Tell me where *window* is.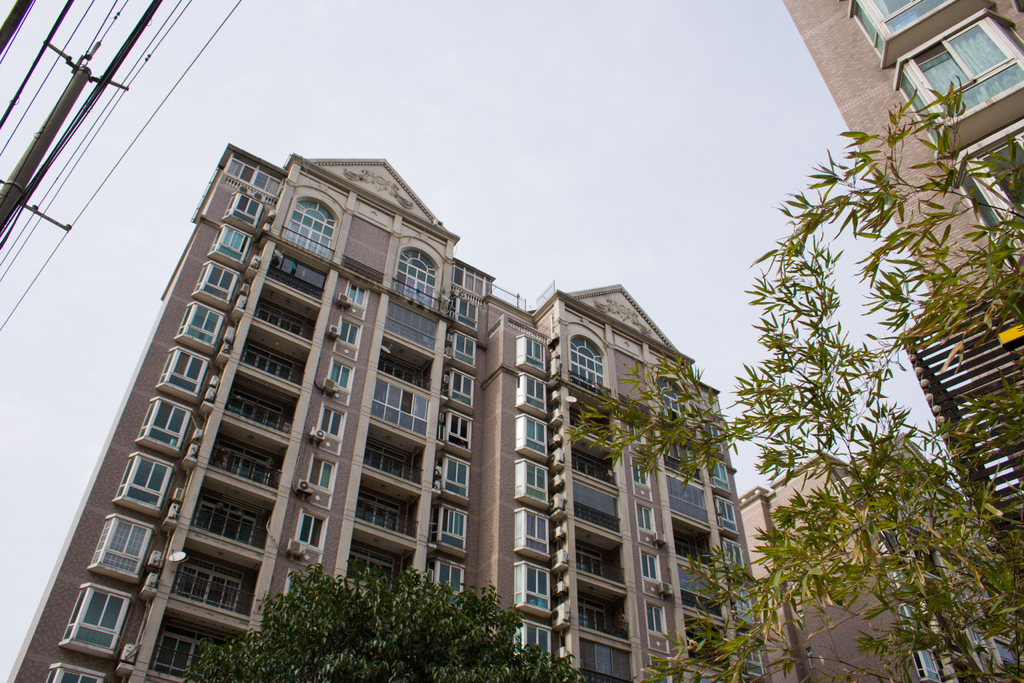
*window* is at <region>631, 458, 648, 490</region>.
